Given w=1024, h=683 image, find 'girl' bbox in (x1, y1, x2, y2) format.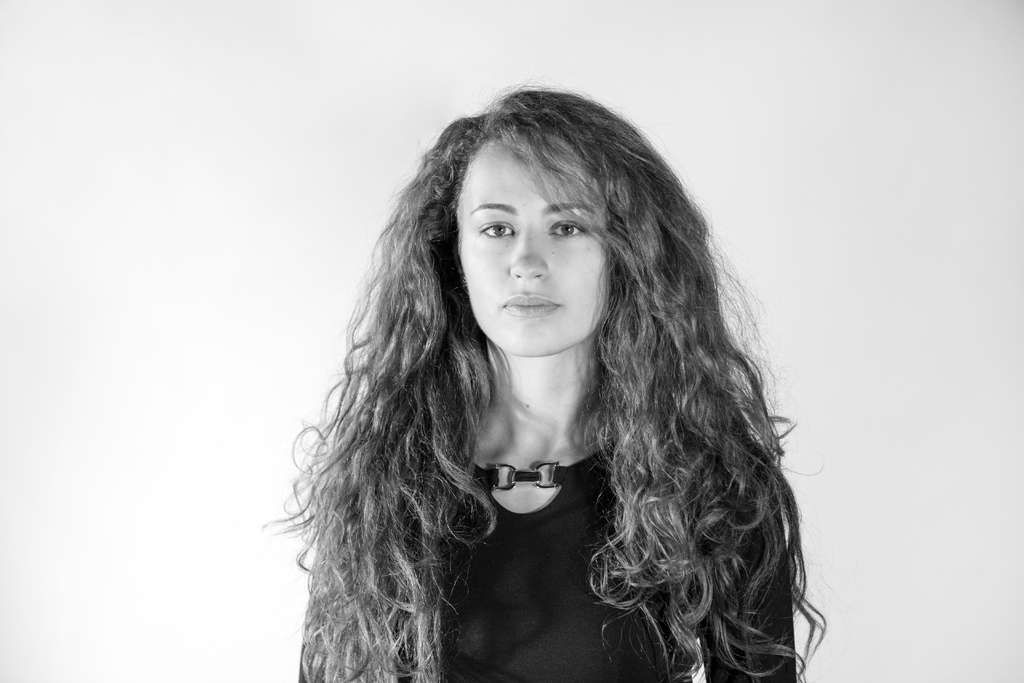
(303, 88, 801, 682).
